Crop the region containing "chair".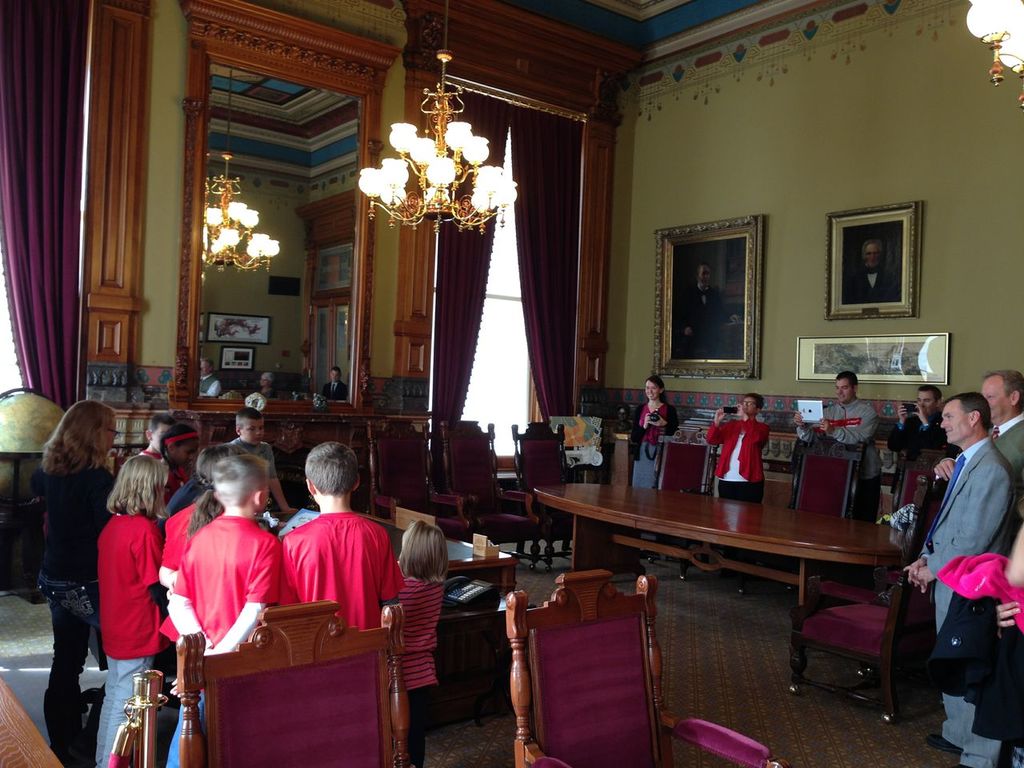
Crop region: (x1=438, y1=418, x2=539, y2=570).
